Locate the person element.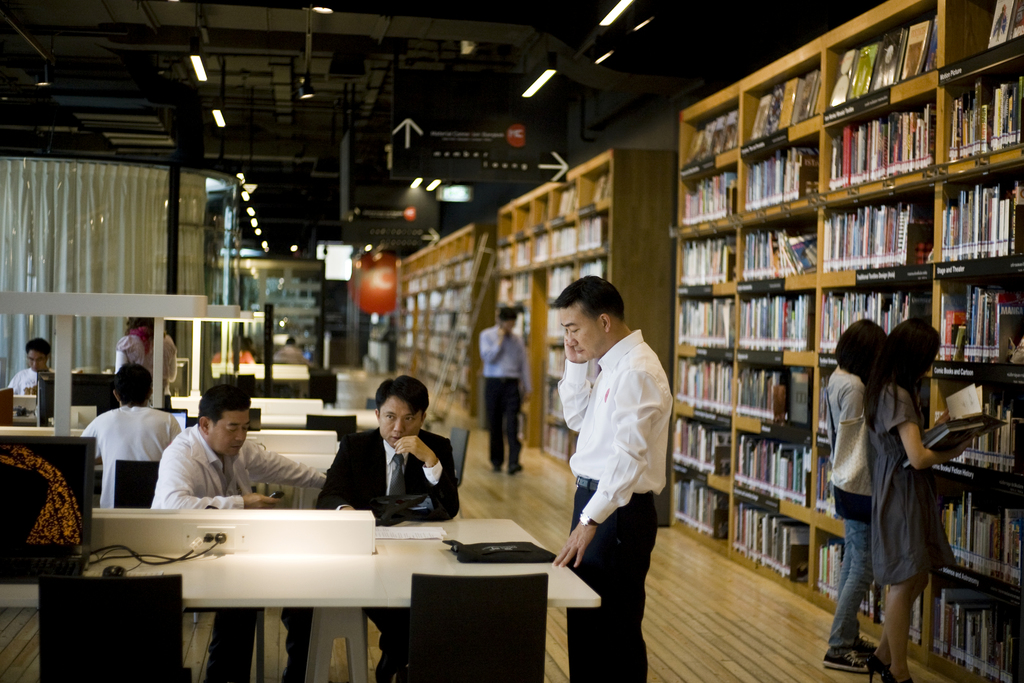
Element bbox: <region>78, 360, 191, 508</region>.
